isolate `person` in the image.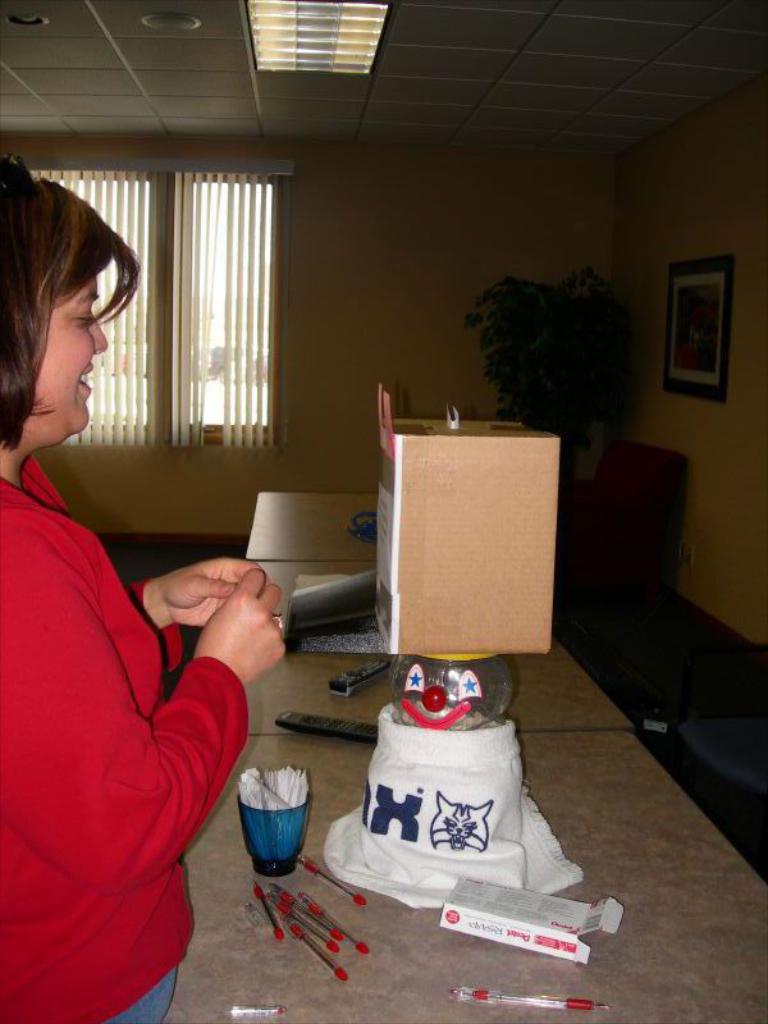
Isolated region: <bbox>4, 229, 248, 1023</bbox>.
